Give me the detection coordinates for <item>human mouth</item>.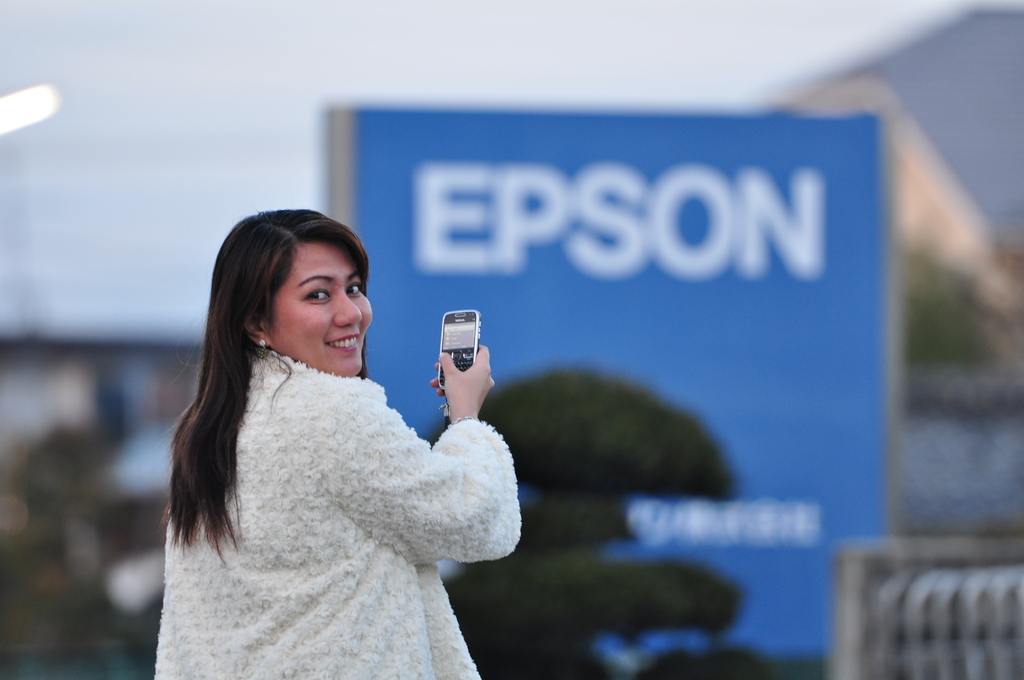
[left=325, top=330, right=364, bottom=355].
